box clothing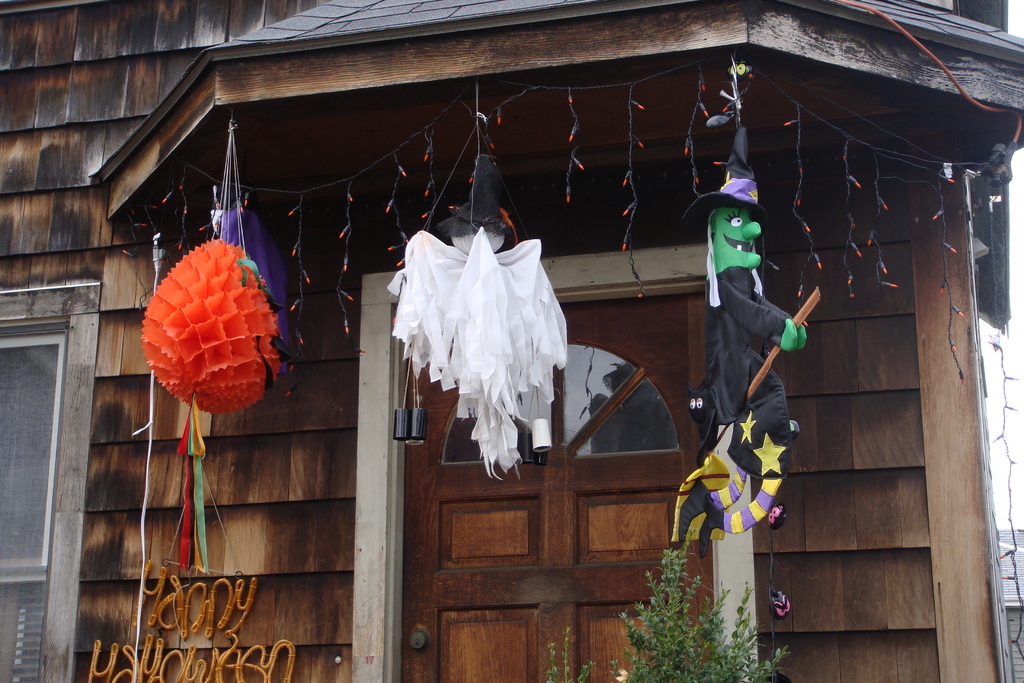
region(688, 262, 788, 480)
